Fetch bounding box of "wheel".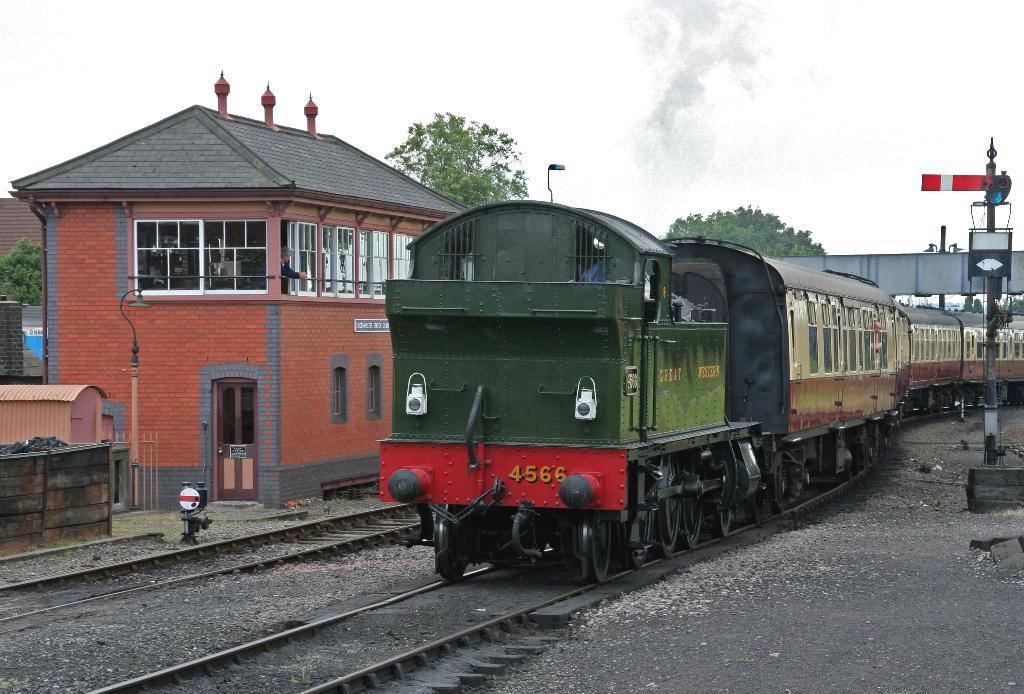
Bbox: bbox=[655, 455, 682, 560].
